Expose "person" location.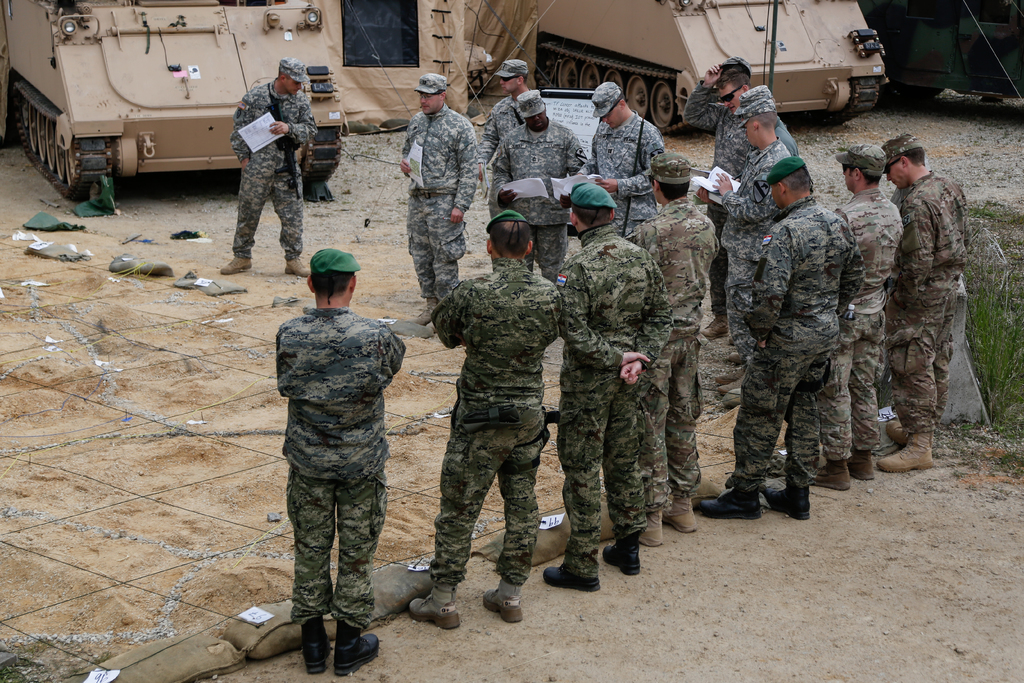
Exposed at box(882, 133, 974, 476).
